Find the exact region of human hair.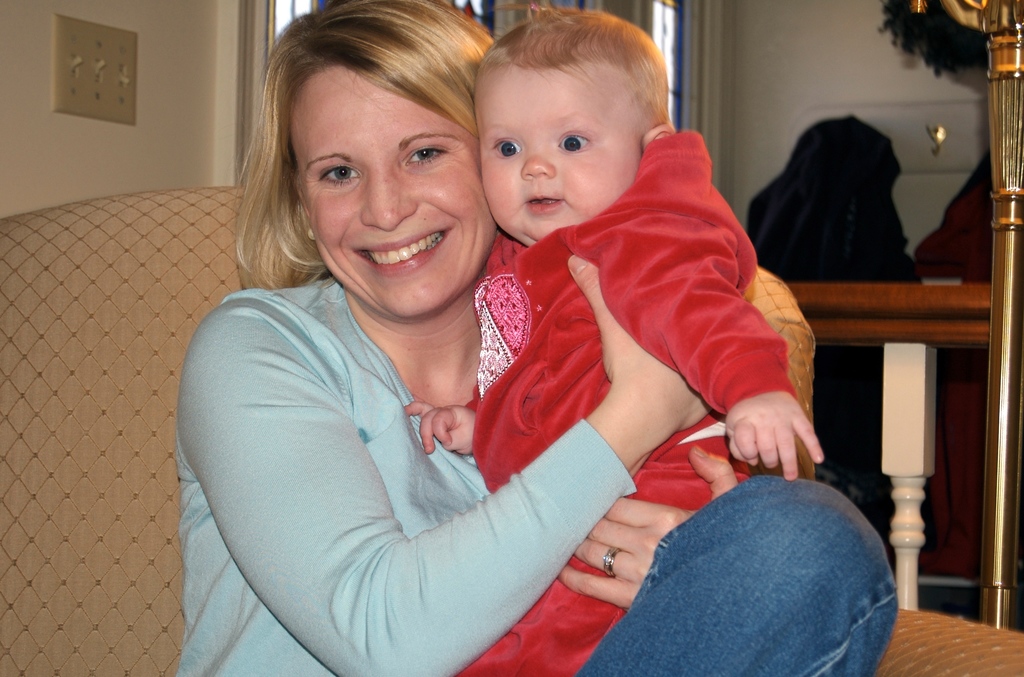
Exact region: detection(473, 8, 666, 95).
